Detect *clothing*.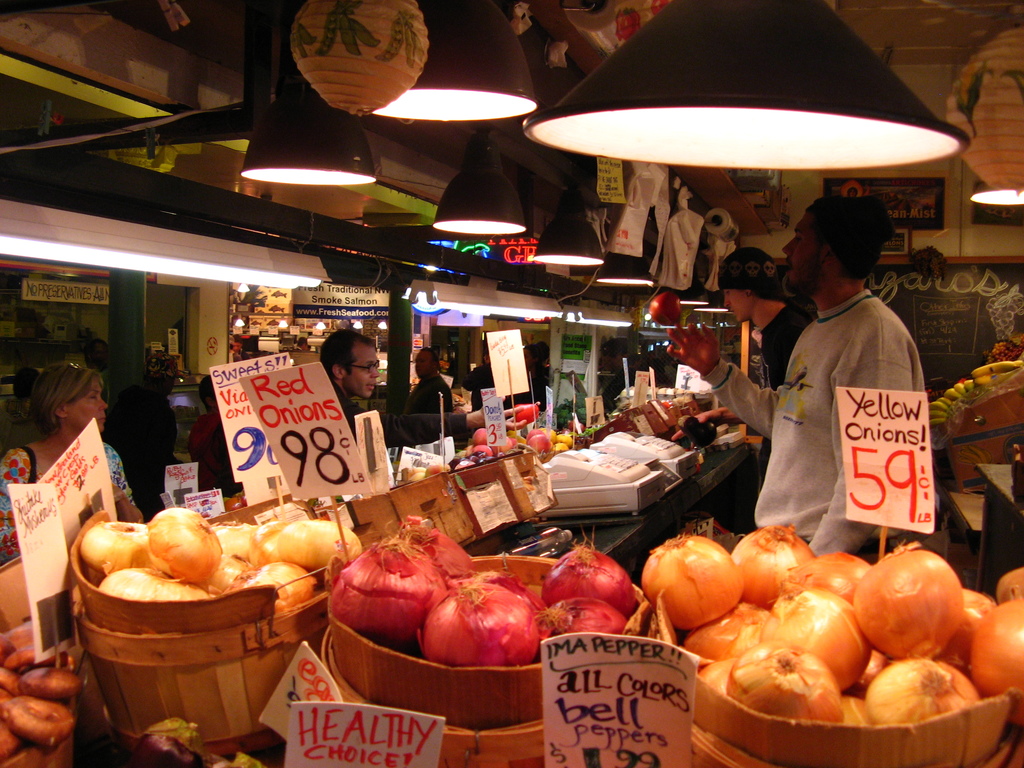
Detected at box(336, 394, 468, 431).
